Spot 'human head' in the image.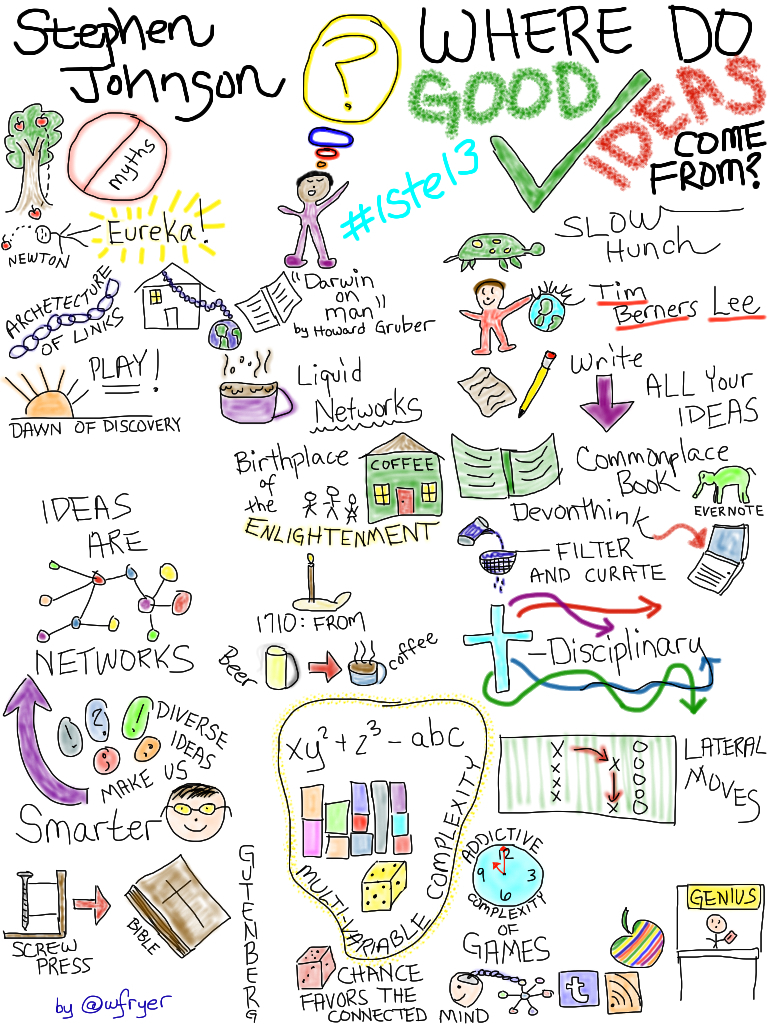
'human head' found at [296, 169, 332, 205].
